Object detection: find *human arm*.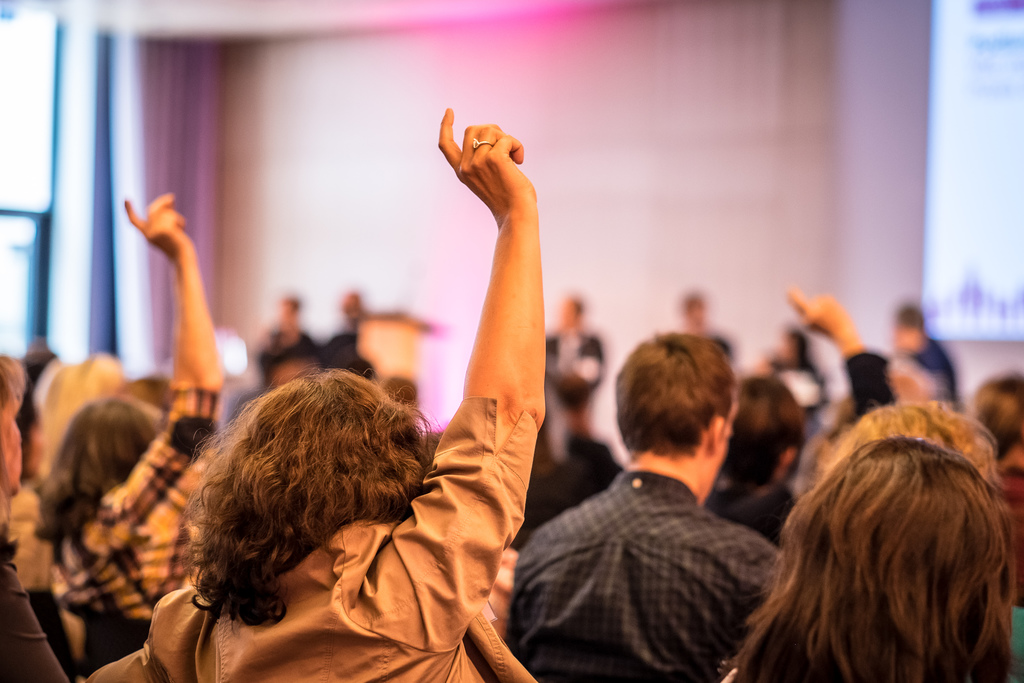
bbox=[356, 103, 545, 650].
